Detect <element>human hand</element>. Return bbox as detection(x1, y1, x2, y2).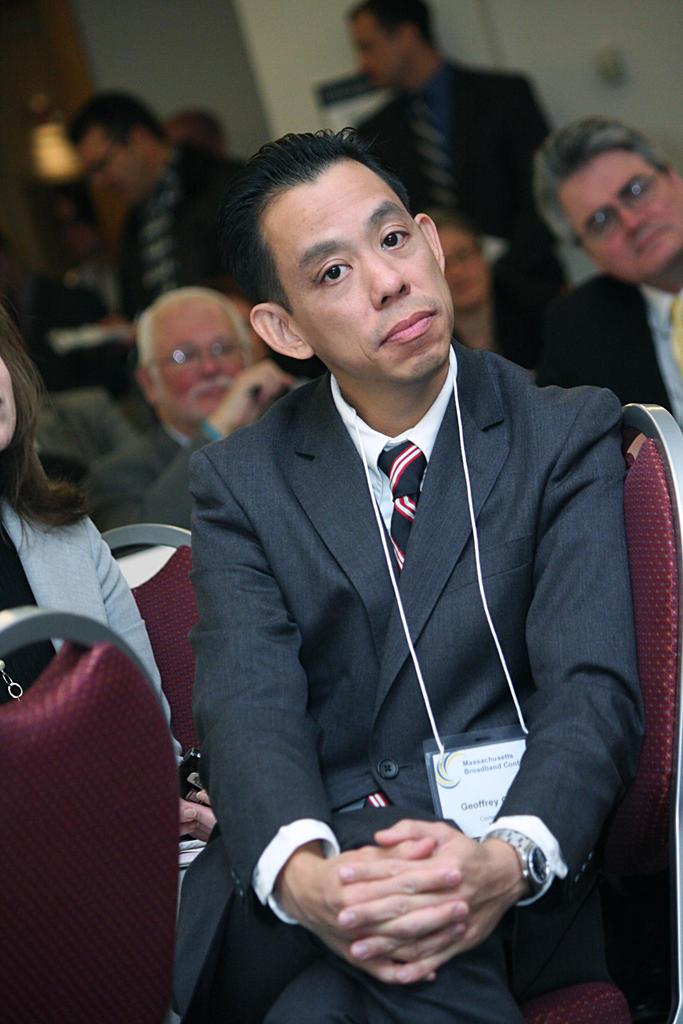
detection(215, 358, 297, 428).
